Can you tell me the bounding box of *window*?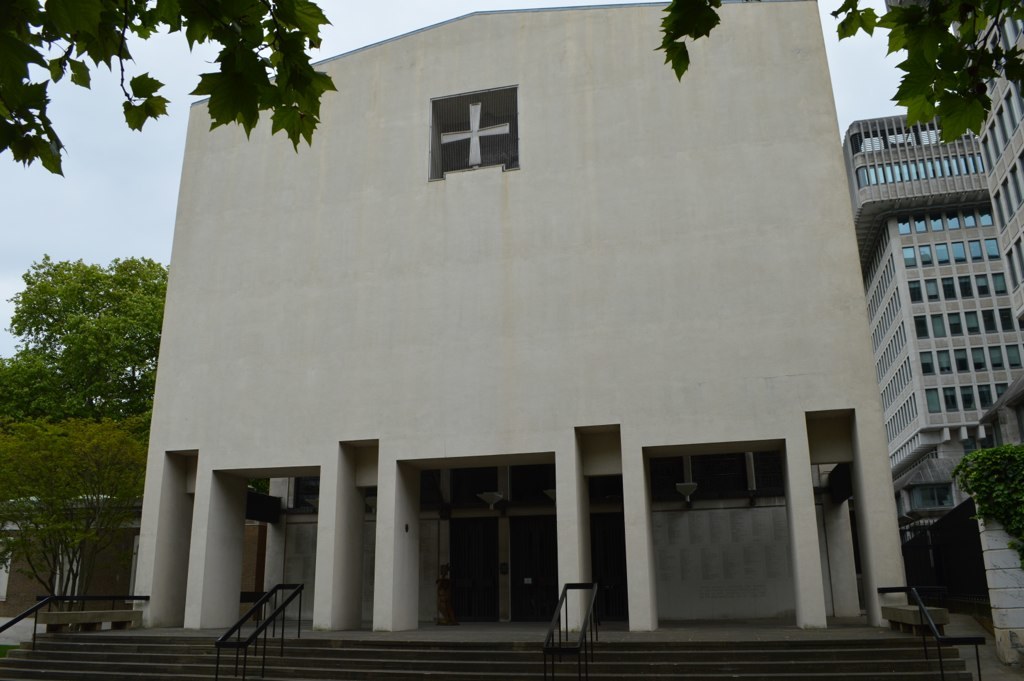
Rect(987, 119, 1001, 158).
